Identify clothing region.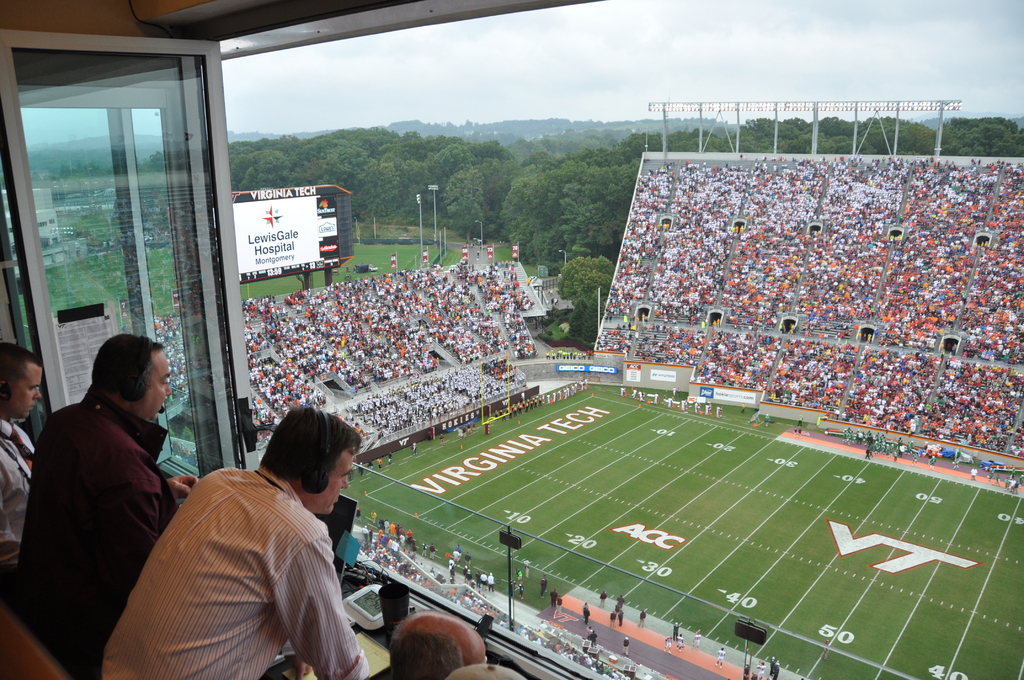
Region: 370:514:374:522.
